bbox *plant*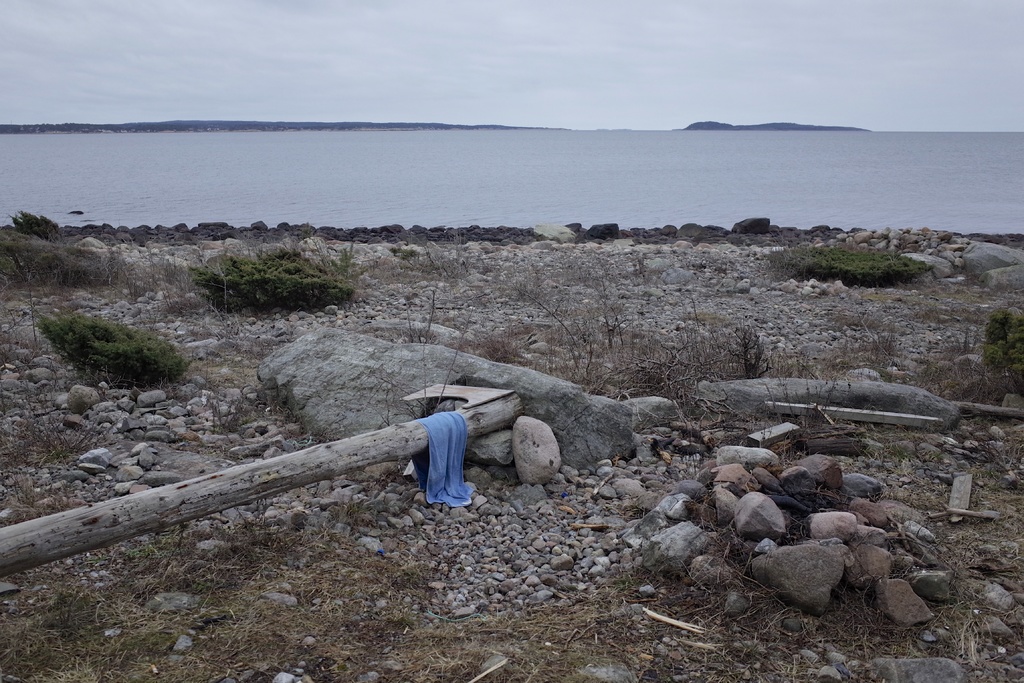
Rect(204, 395, 244, 436)
